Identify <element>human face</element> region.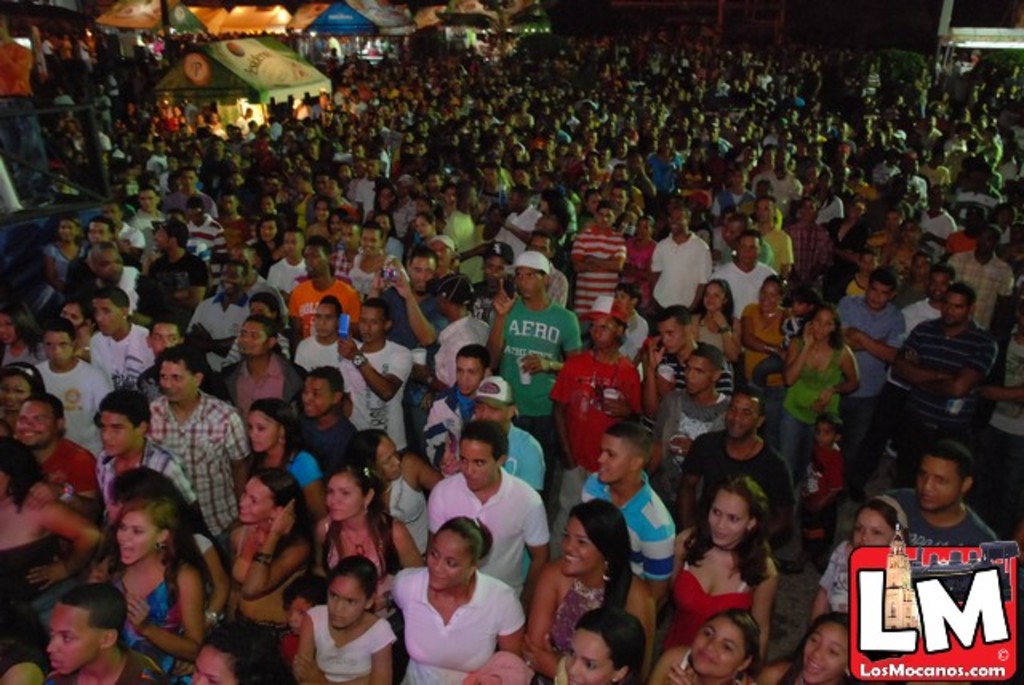
Region: [690,616,742,672].
